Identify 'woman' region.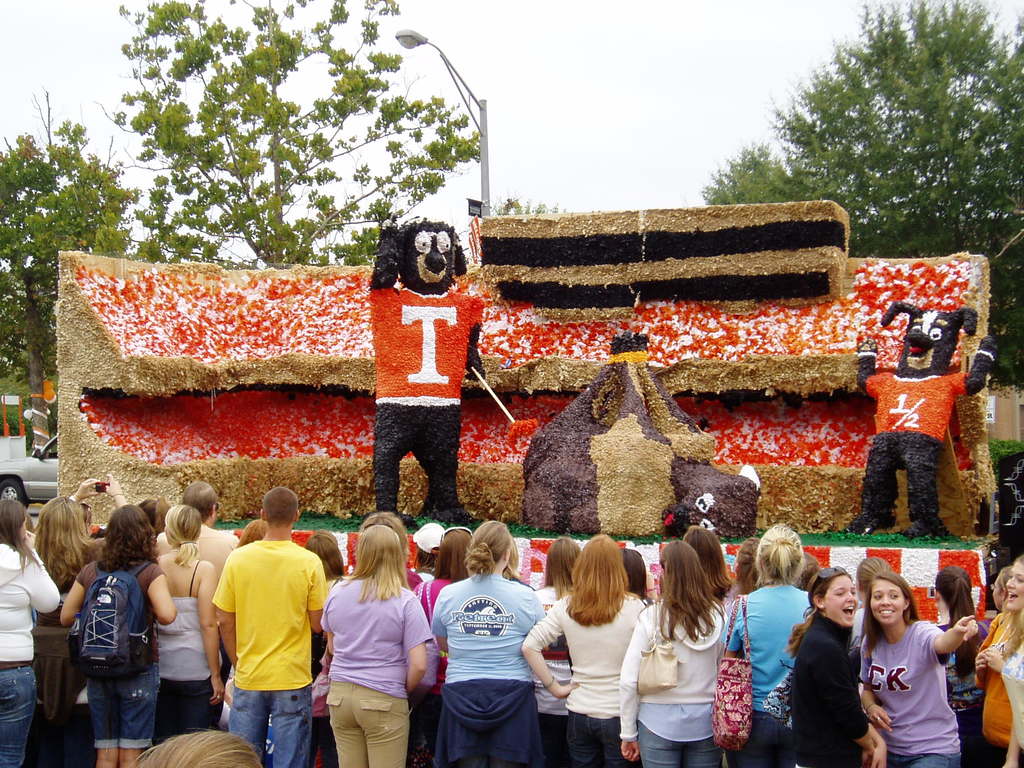
Region: 680:525:733:598.
